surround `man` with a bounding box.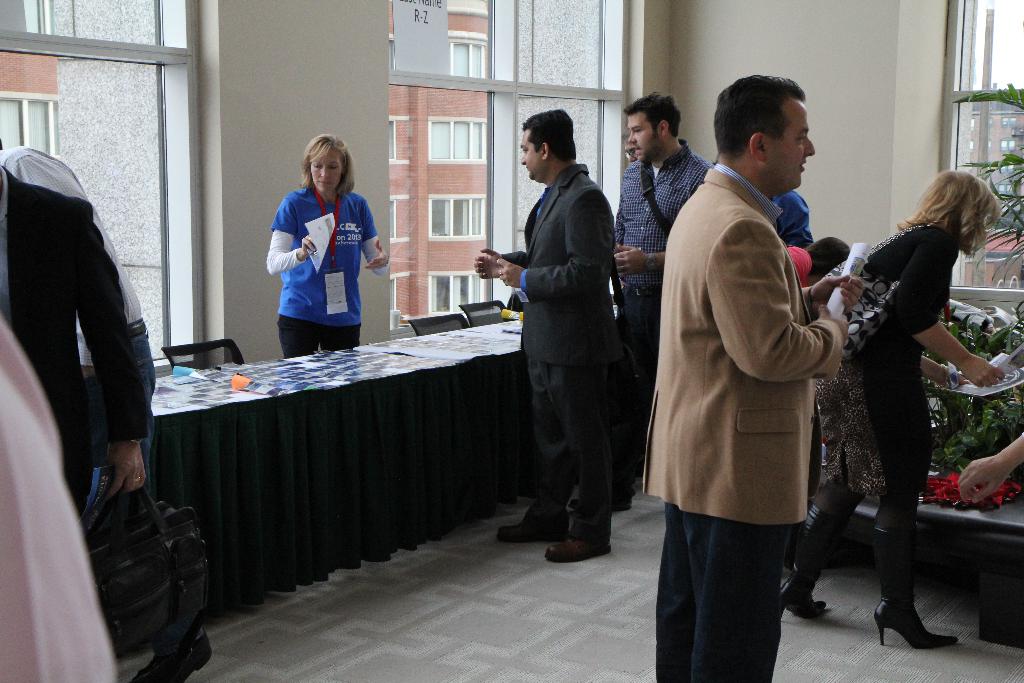
[474, 109, 625, 562].
